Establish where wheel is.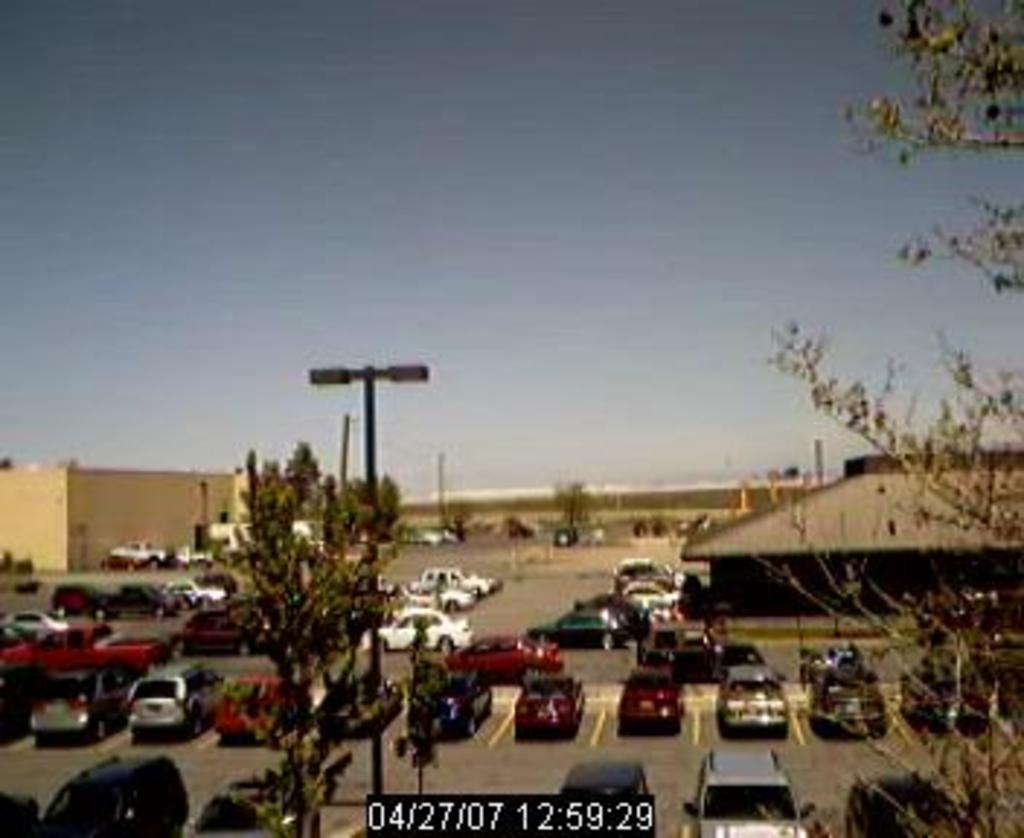
Established at [left=439, top=637, right=454, bottom=652].
